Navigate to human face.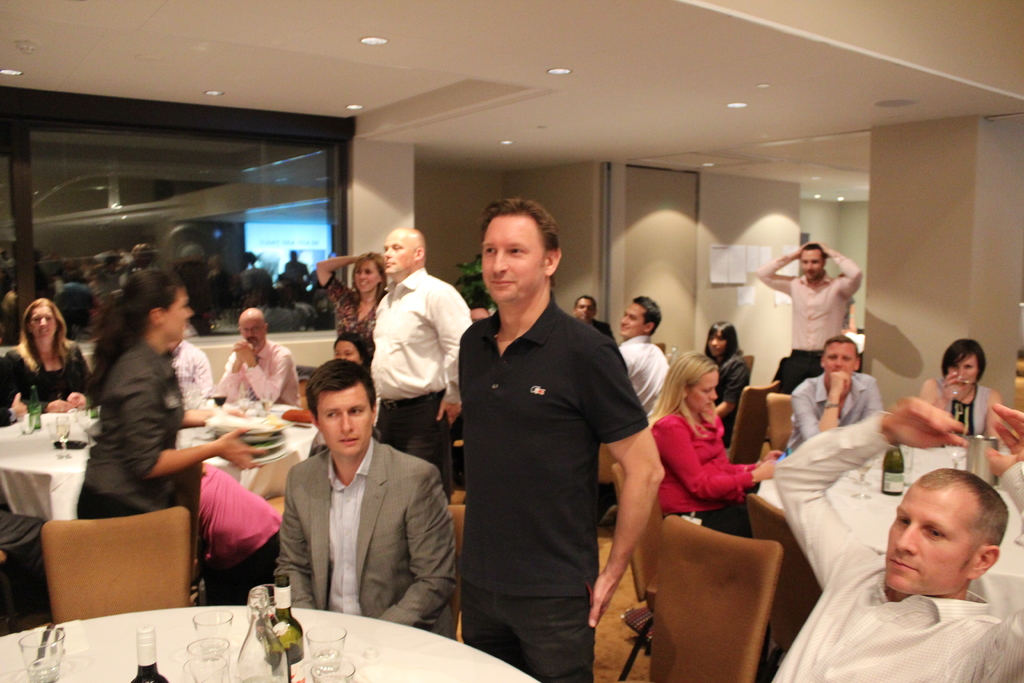
Navigation target: l=685, t=366, r=718, b=409.
